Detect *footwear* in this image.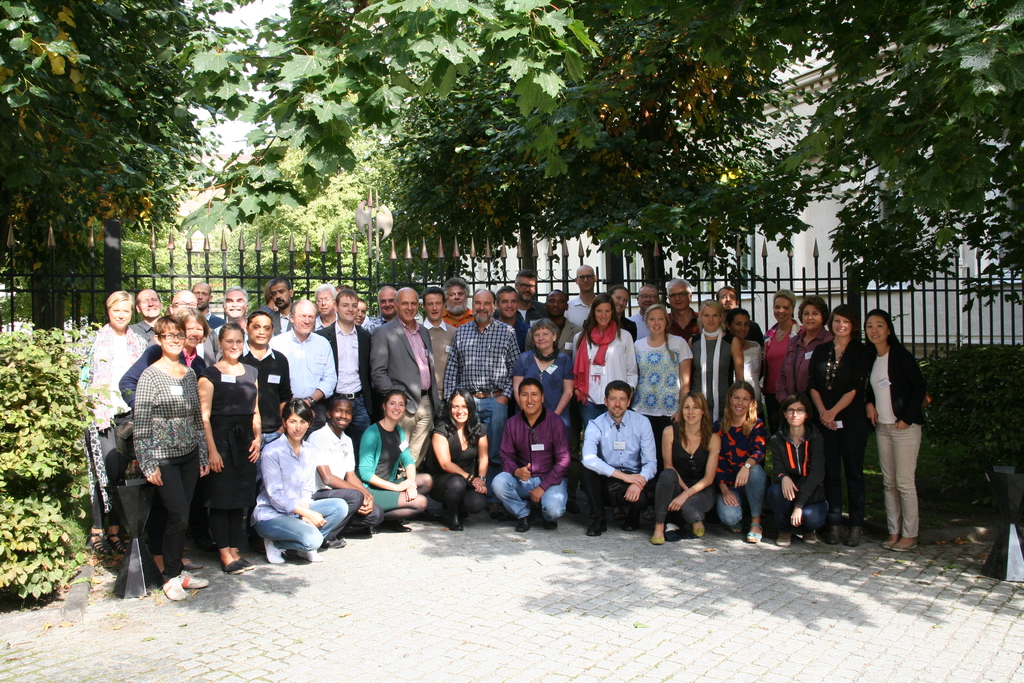
Detection: 843:526:863:546.
